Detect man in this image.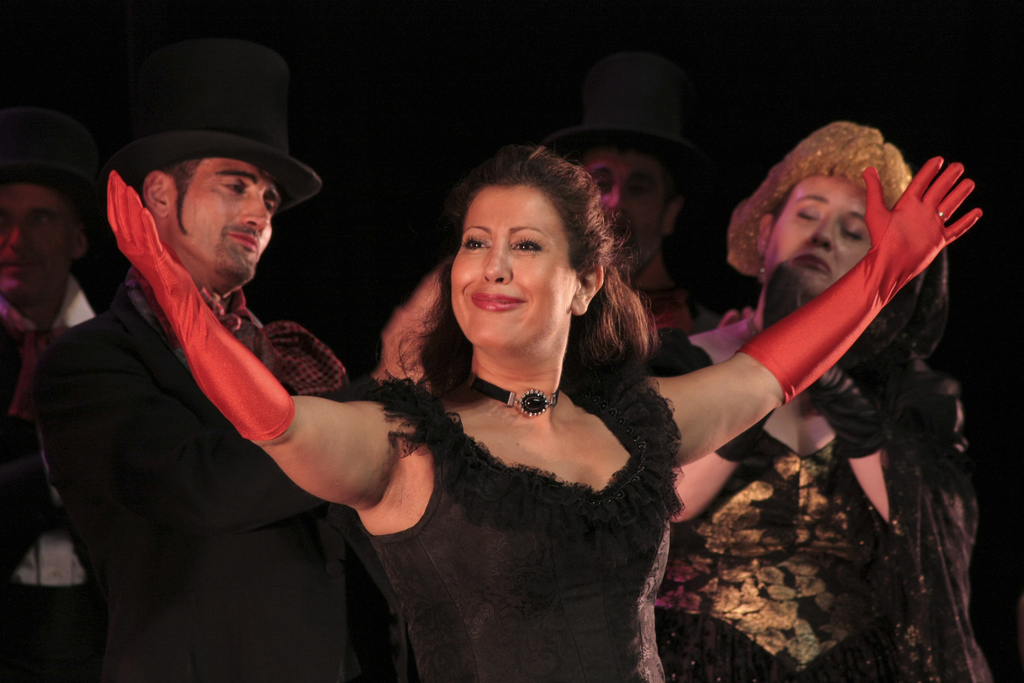
Detection: <box>0,108,107,682</box>.
